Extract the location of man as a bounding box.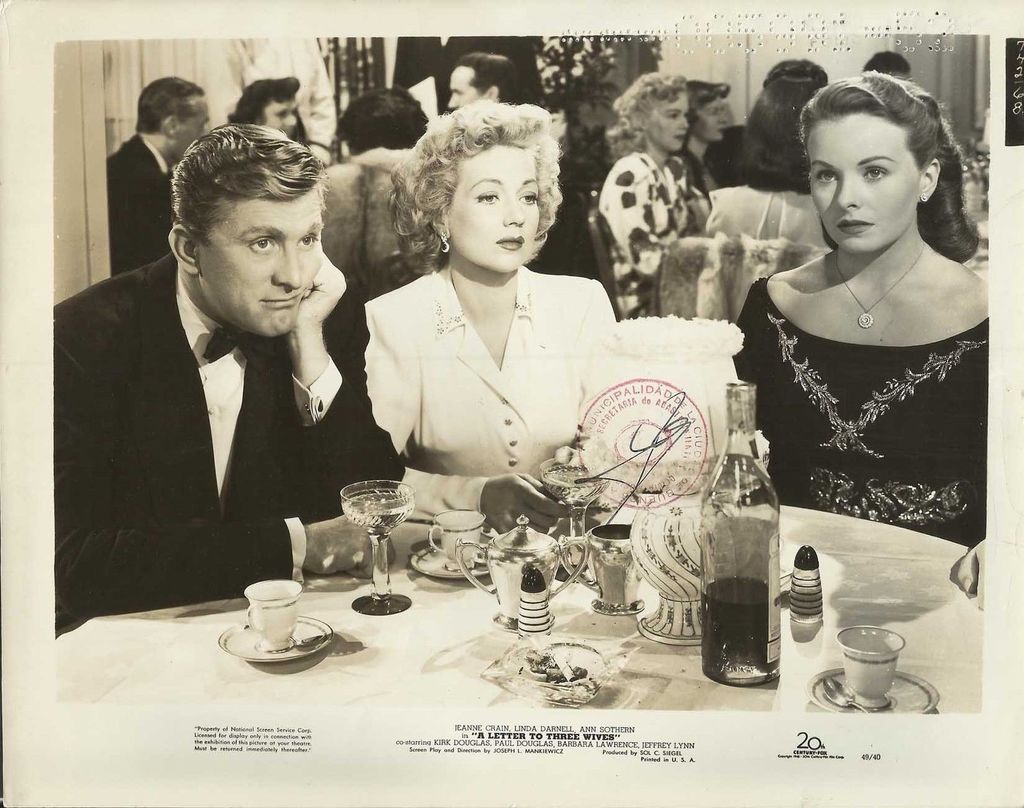
{"left": 393, "top": 35, "right": 552, "bottom": 107}.
